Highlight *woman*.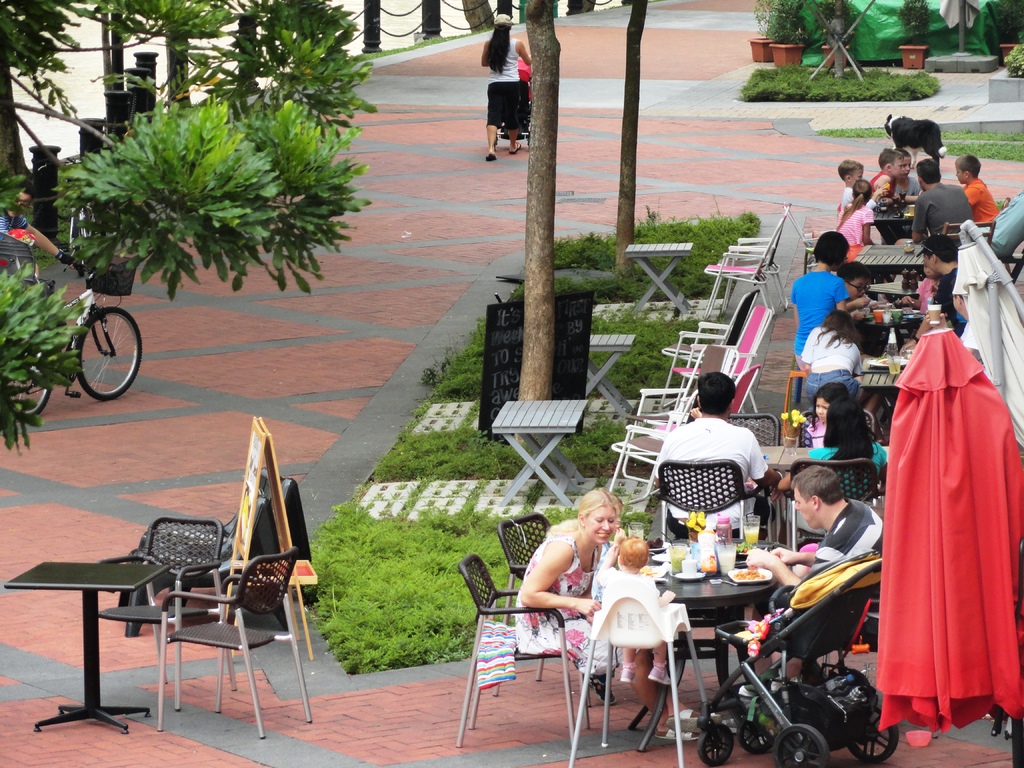
Highlighted region: (x1=484, y1=13, x2=529, y2=150).
